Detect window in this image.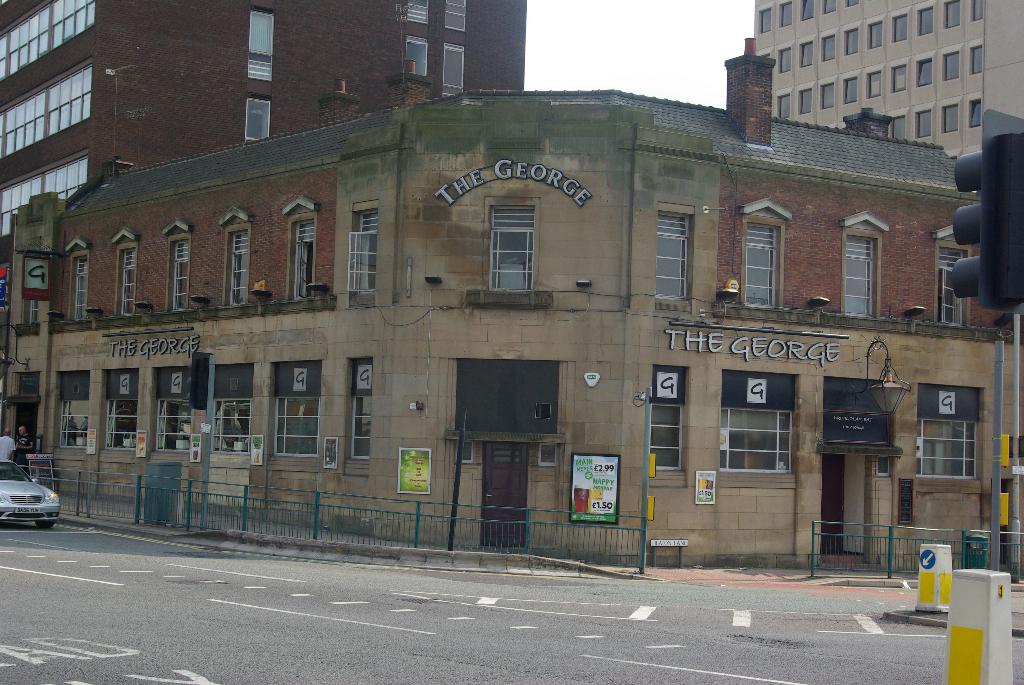
Detection: {"left": 149, "top": 368, "right": 196, "bottom": 451}.
